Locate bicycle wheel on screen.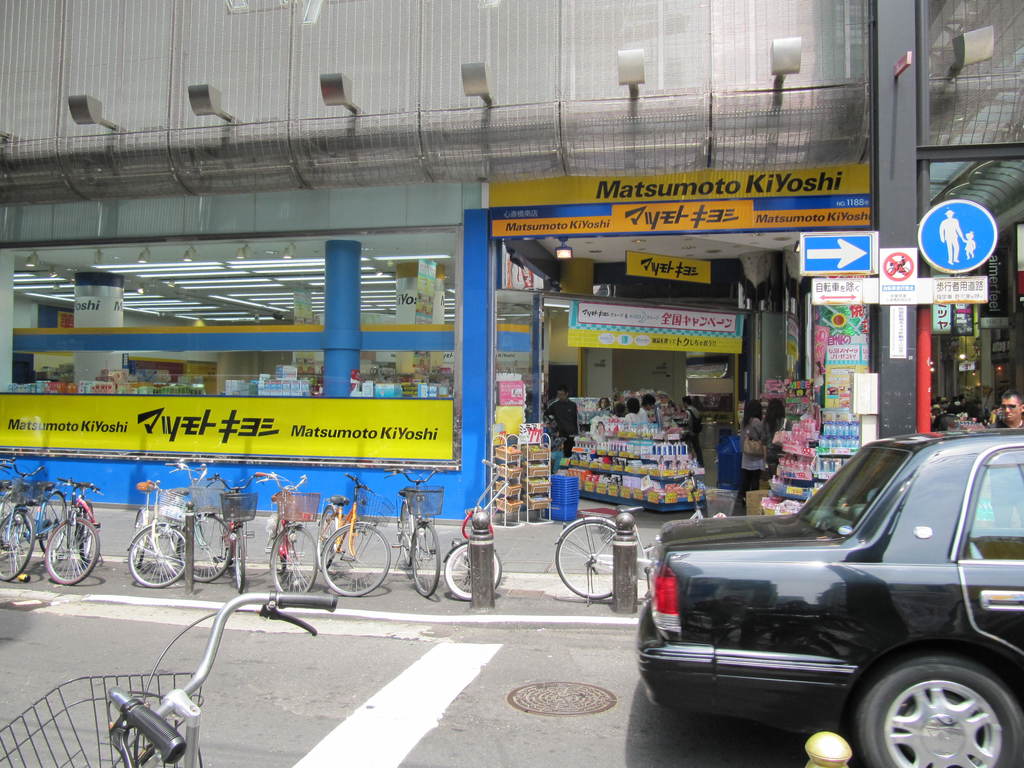
On screen at [left=556, top=517, right=614, bottom=603].
